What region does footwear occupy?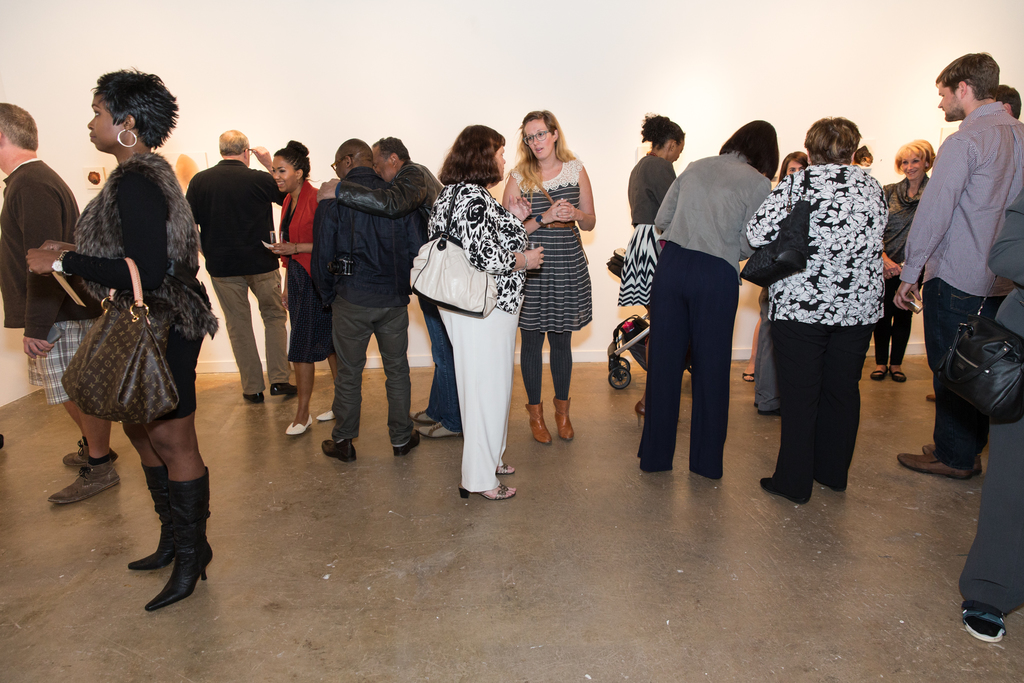
crop(49, 461, 119, 501).
